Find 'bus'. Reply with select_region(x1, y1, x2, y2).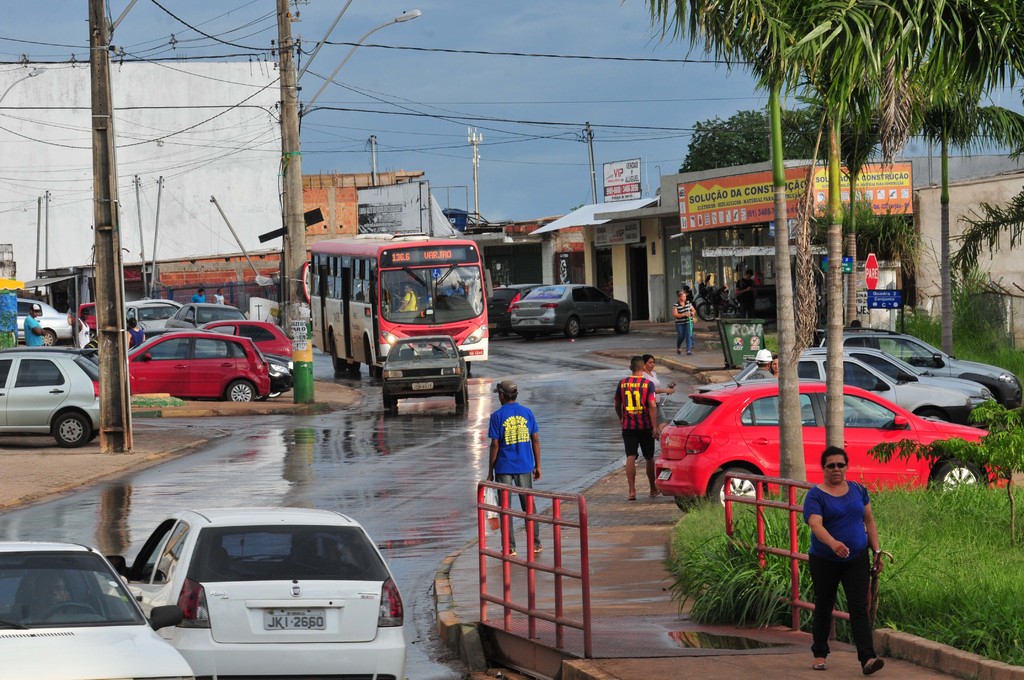
select_region(309, 233, 489, 381).
